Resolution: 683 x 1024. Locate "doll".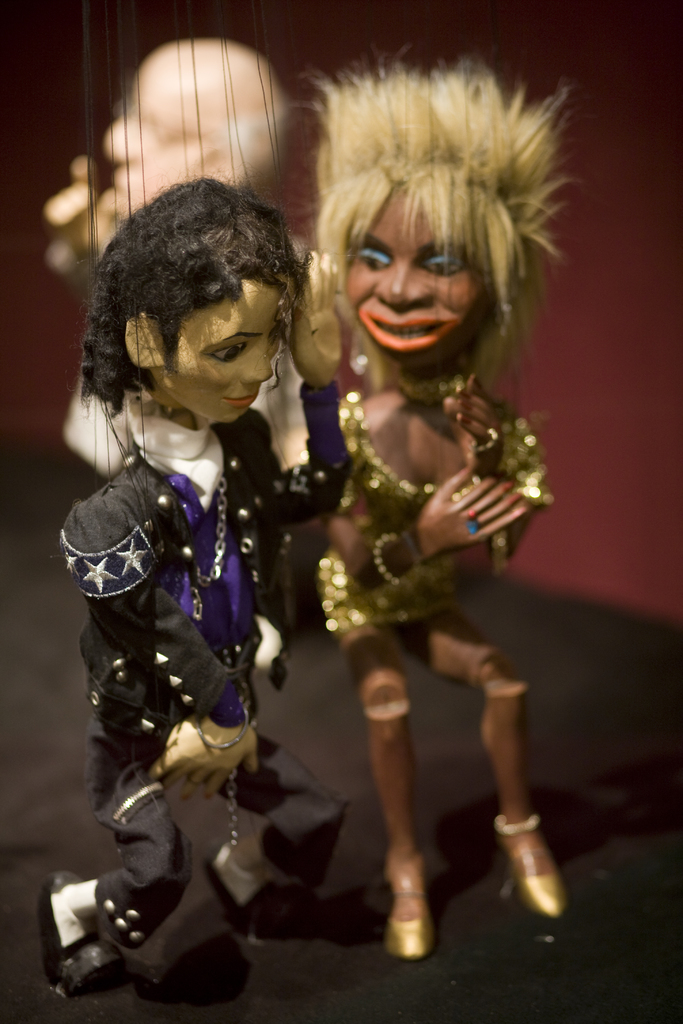
292,73,574,955.
